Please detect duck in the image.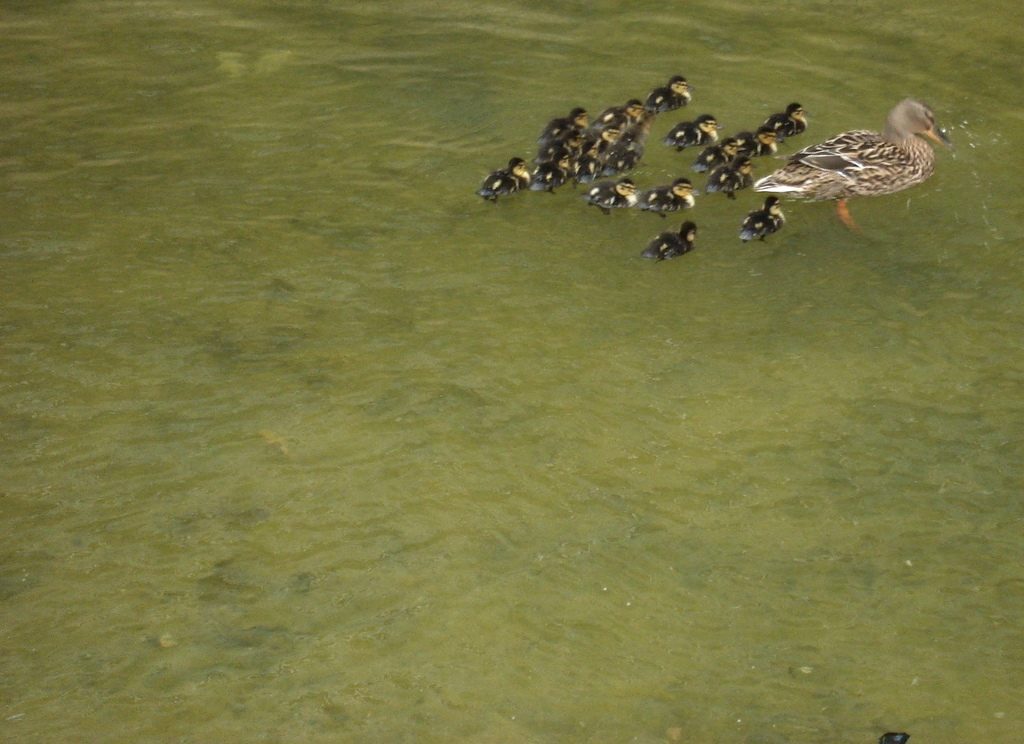
locate(534, 93, 646, 184).
